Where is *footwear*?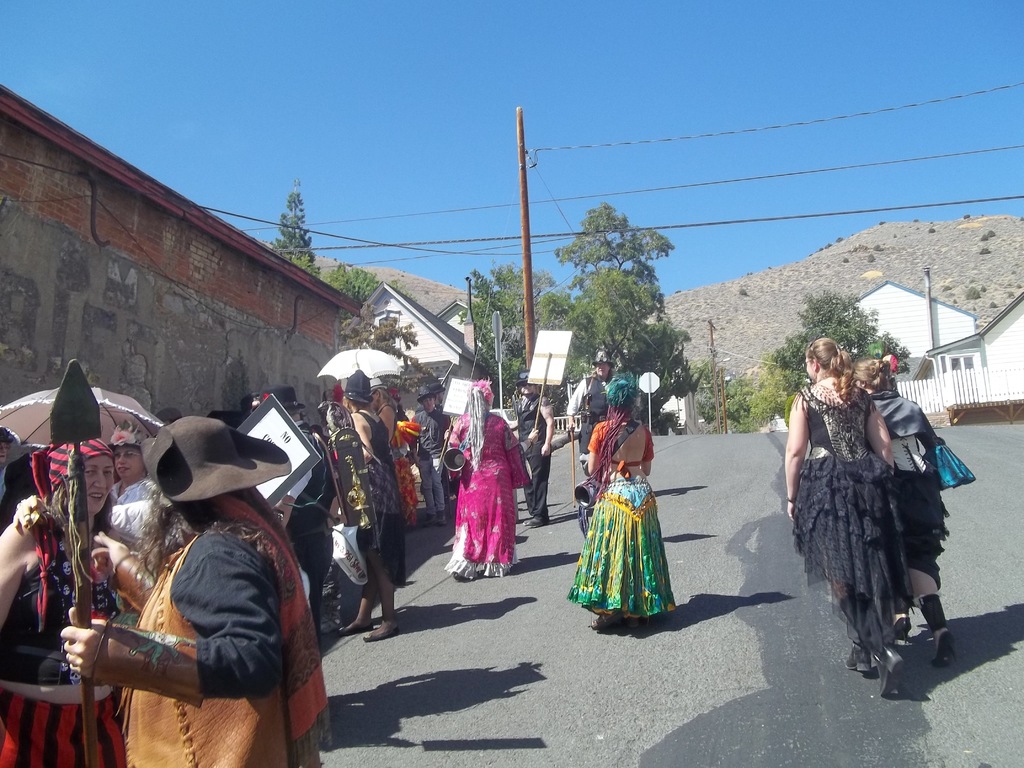
(588,611,620,636).
